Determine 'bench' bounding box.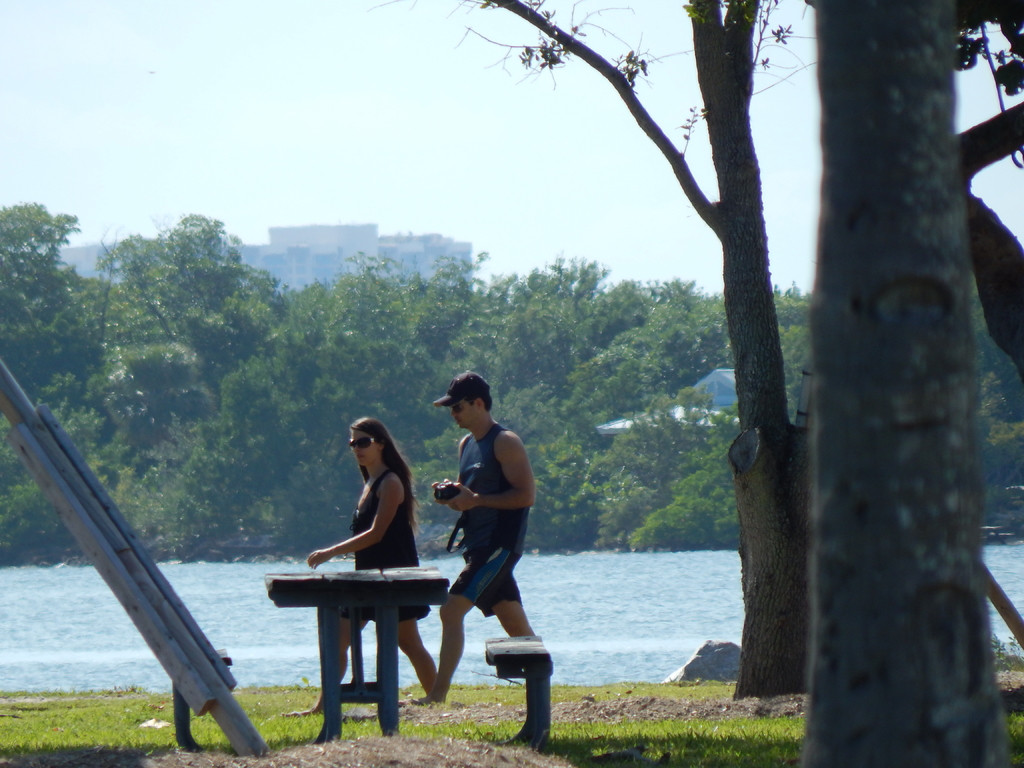
Determined: <bbox>484, 632, 550, 749</bbox>.
